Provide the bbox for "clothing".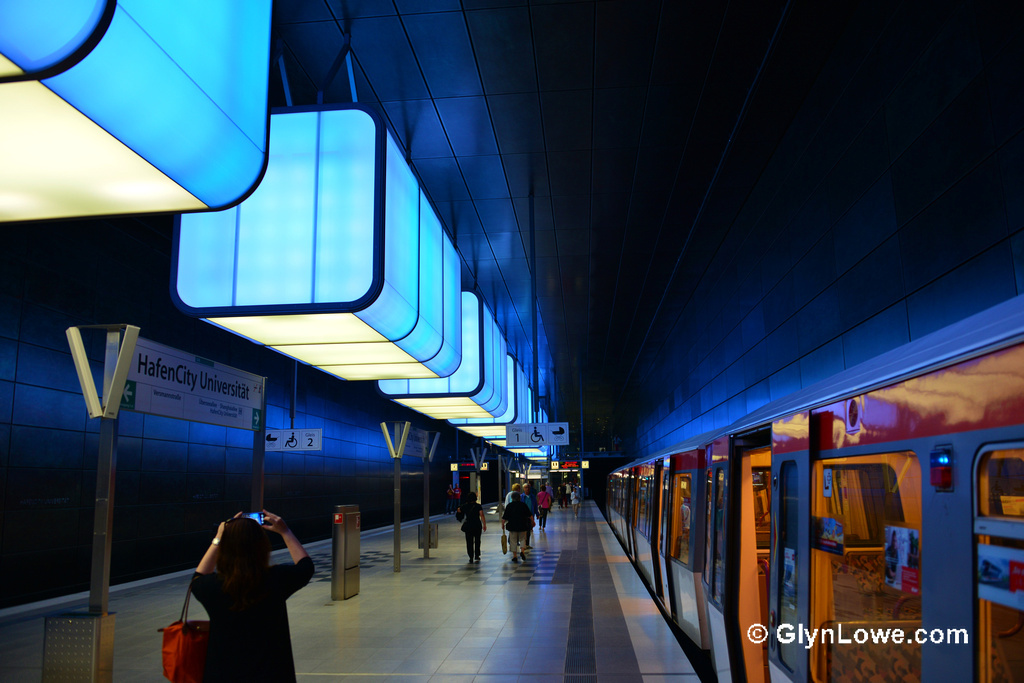
left=530, top=497, right=538, bottom=515.
